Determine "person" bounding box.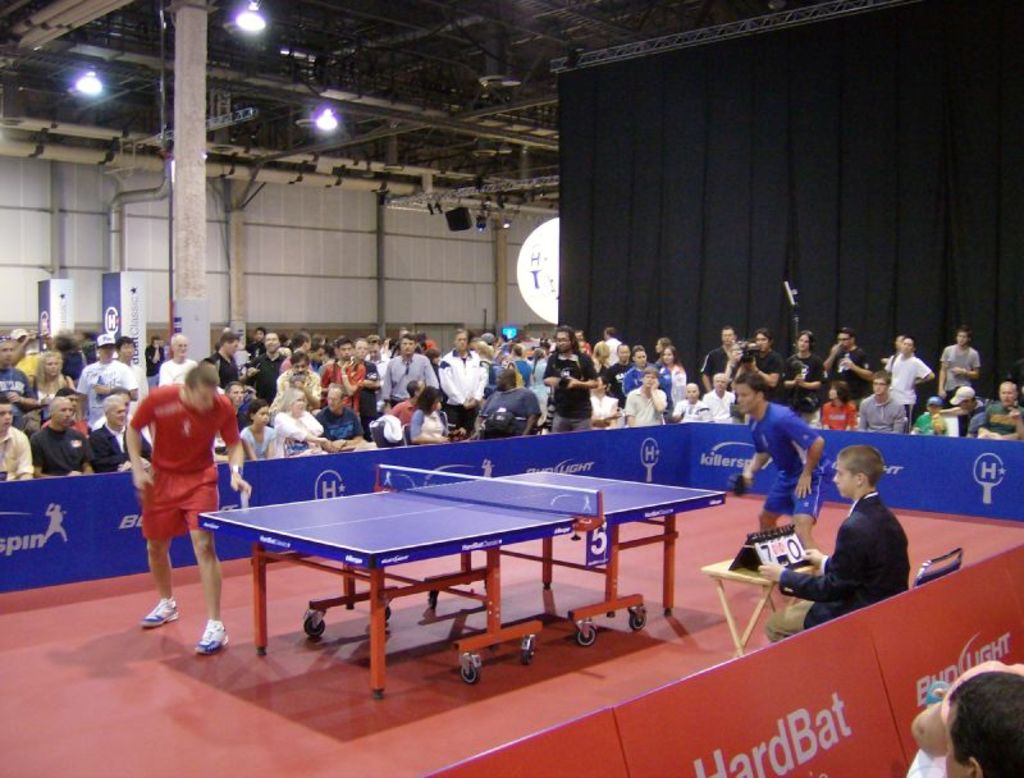
Determined: bbox=[916, 399, 946, 435].
